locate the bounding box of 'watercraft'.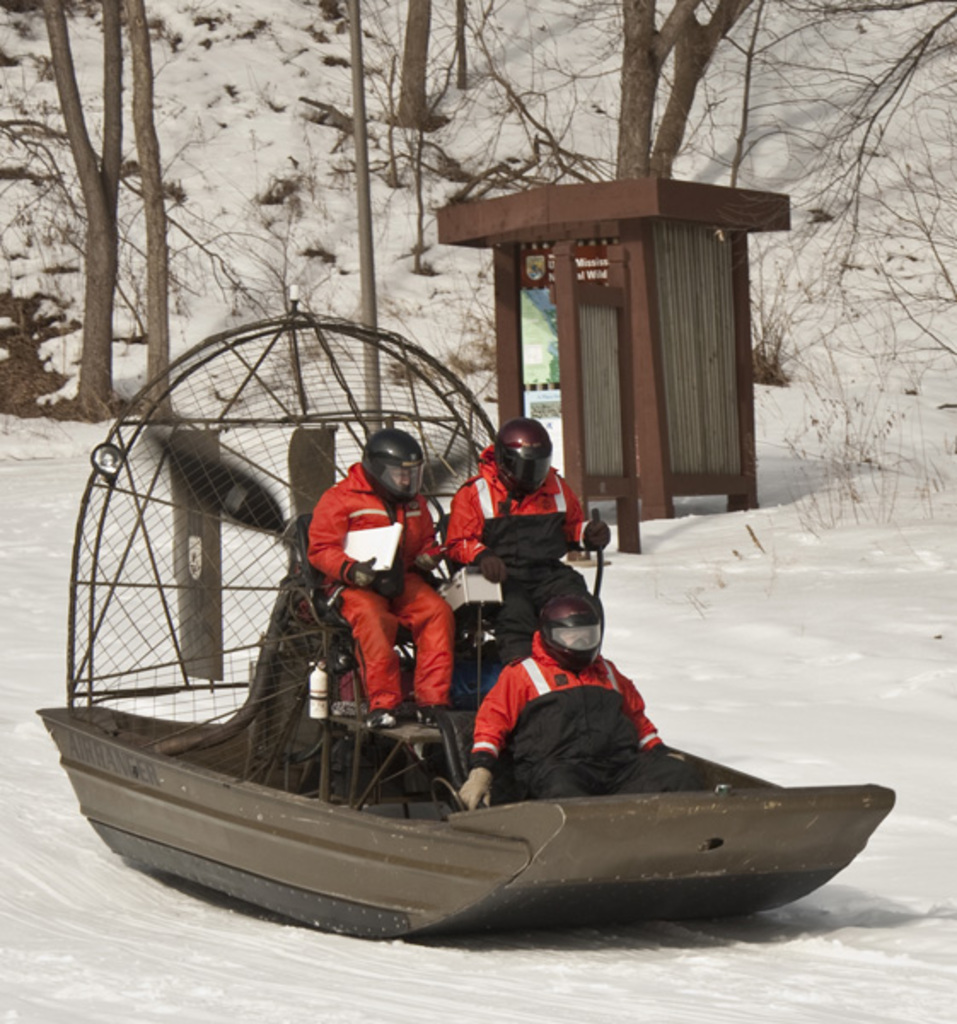
Bounding box: bbox=(32, 290, 897, 942).
